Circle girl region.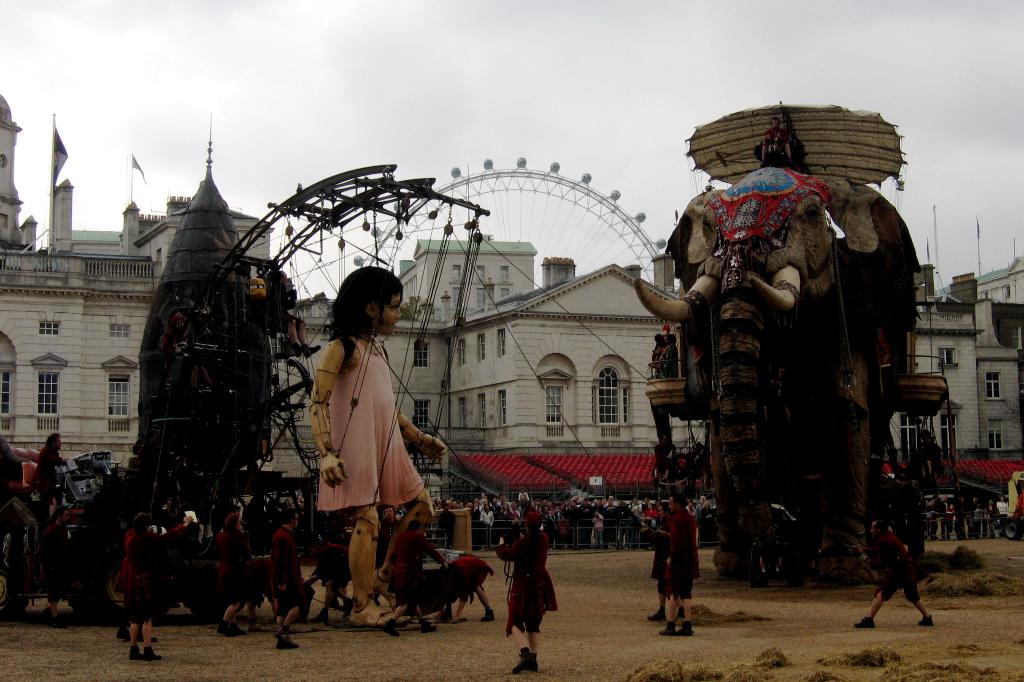
Region: rect(309, 264, 449, 624).
